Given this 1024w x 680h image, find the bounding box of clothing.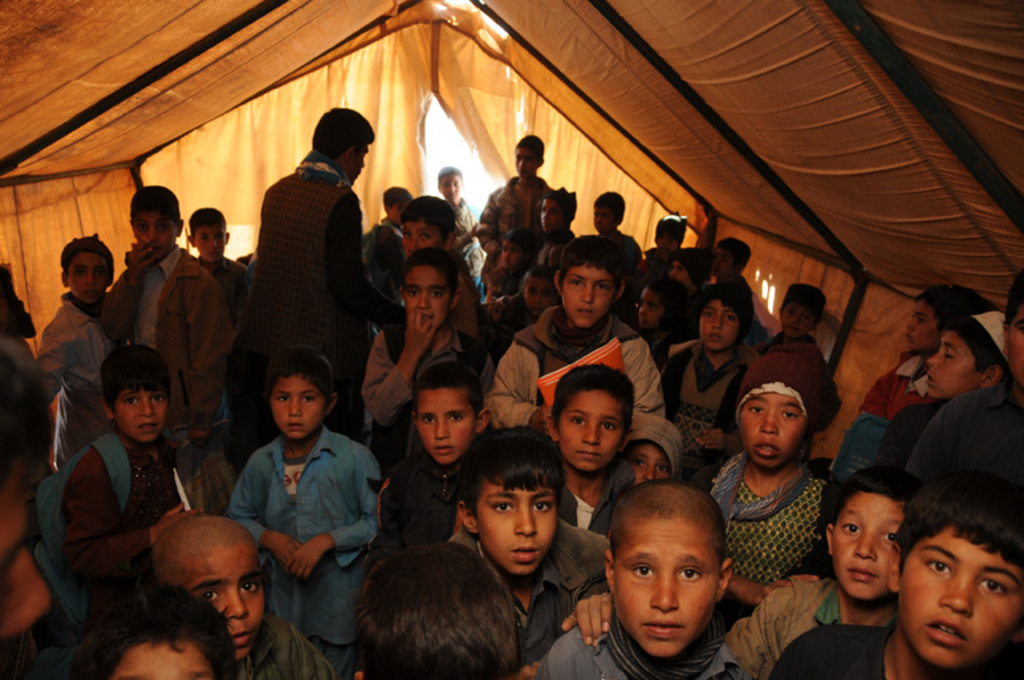
locate(723, 574, 898, 677).
